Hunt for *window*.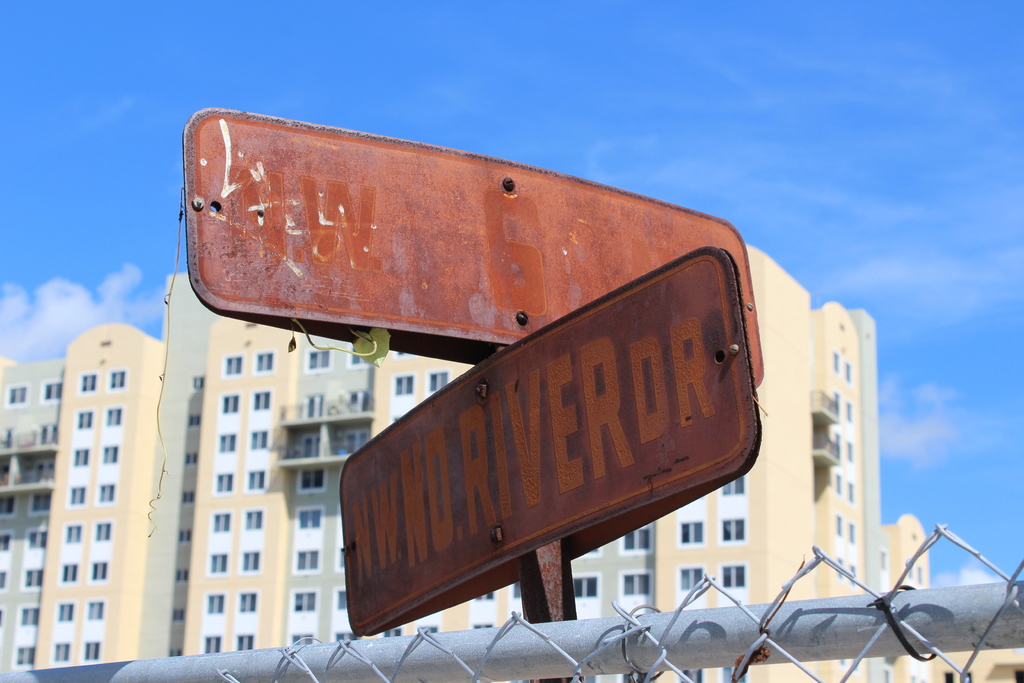
Hunted down at 179/531/193/540.
